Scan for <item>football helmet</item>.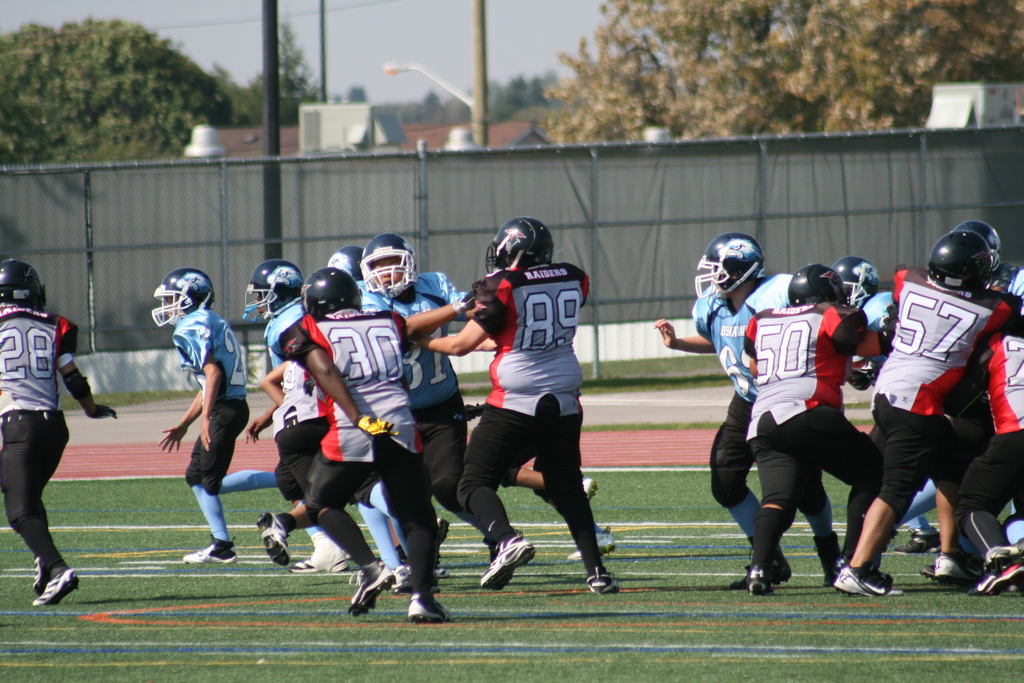
Scan result: detection(952, 218, 1005, 270).
